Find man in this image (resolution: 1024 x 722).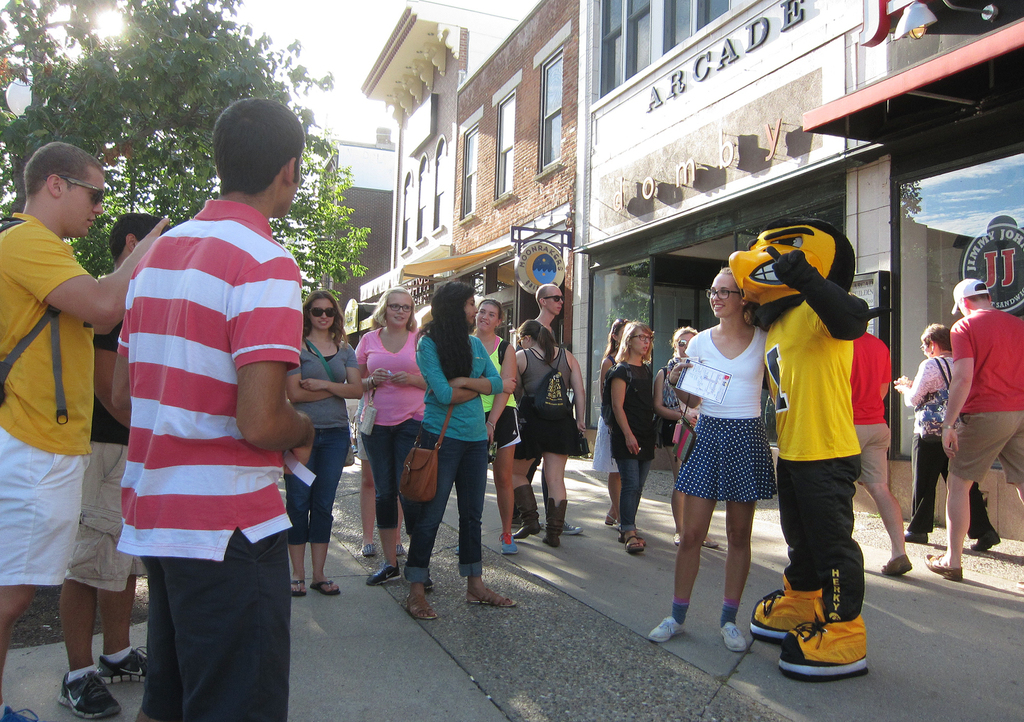
bbox(844, 293, 913, 576).
